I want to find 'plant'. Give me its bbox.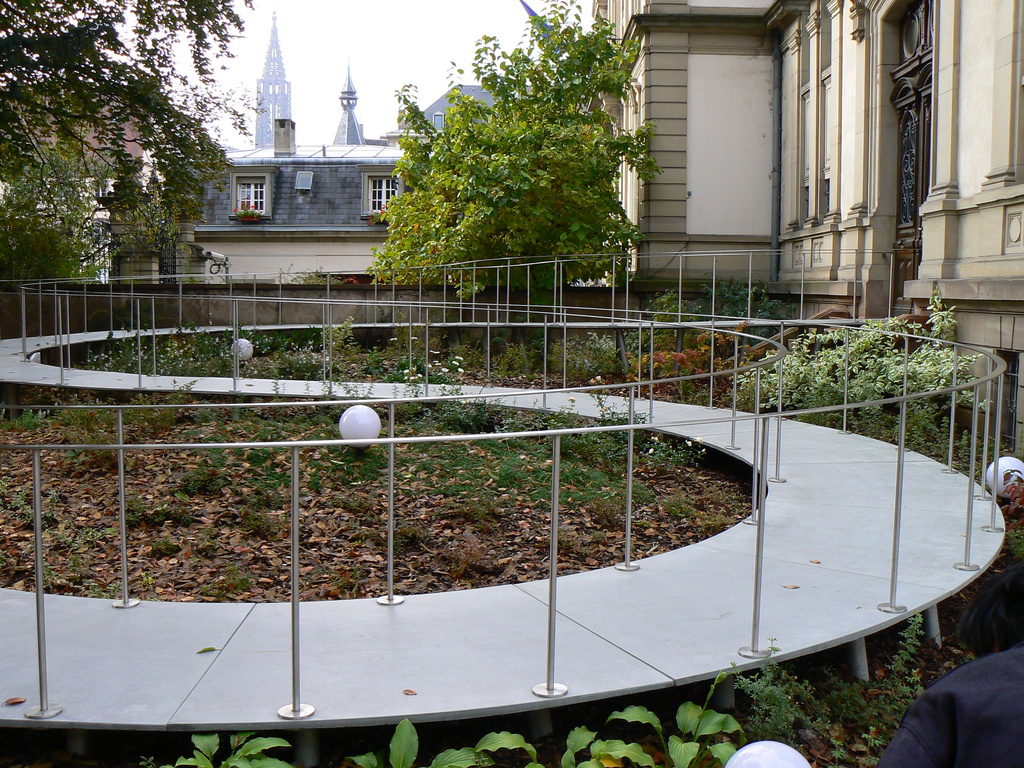
<region>86, 577, 122, 600</region>.
